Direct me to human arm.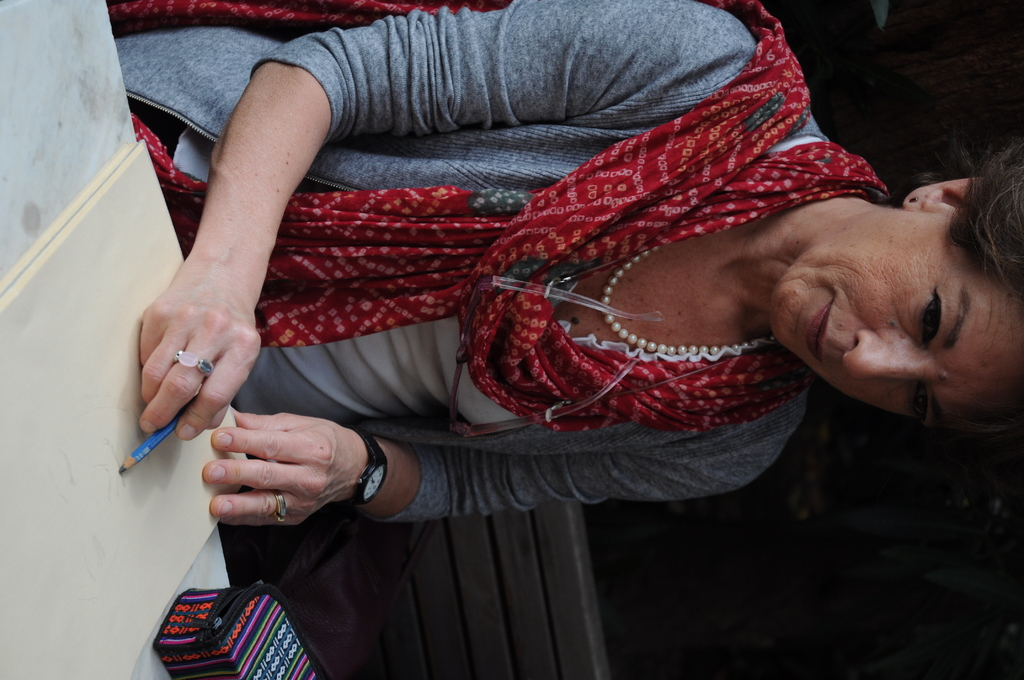
Direction: <box>145,0,758,440</box>.
